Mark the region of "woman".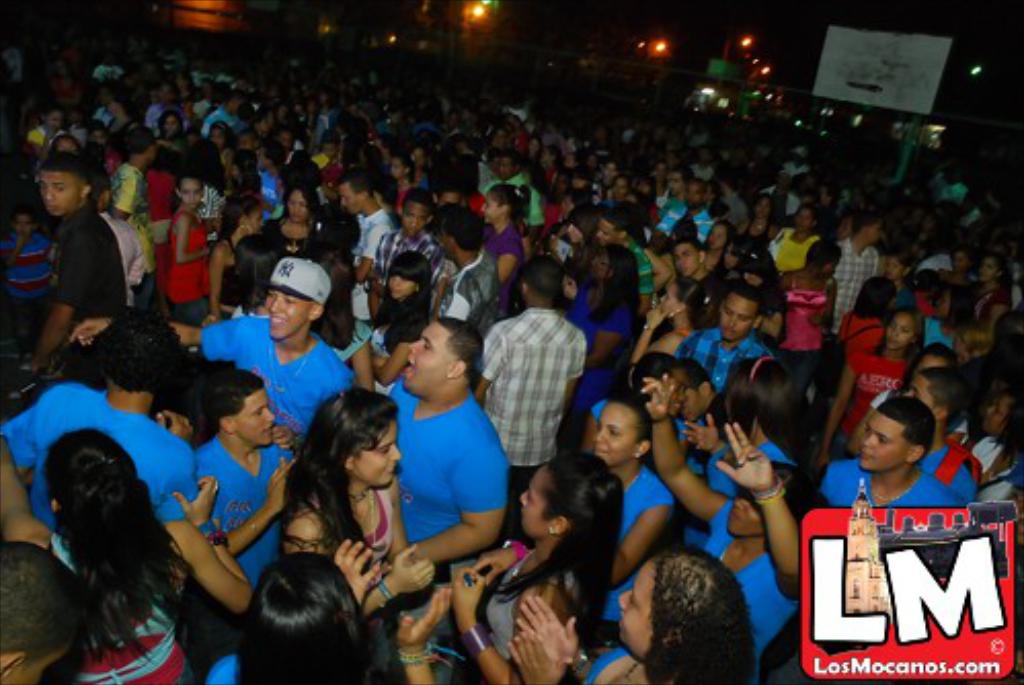
Region: locate(31, 100, 68, 154).
